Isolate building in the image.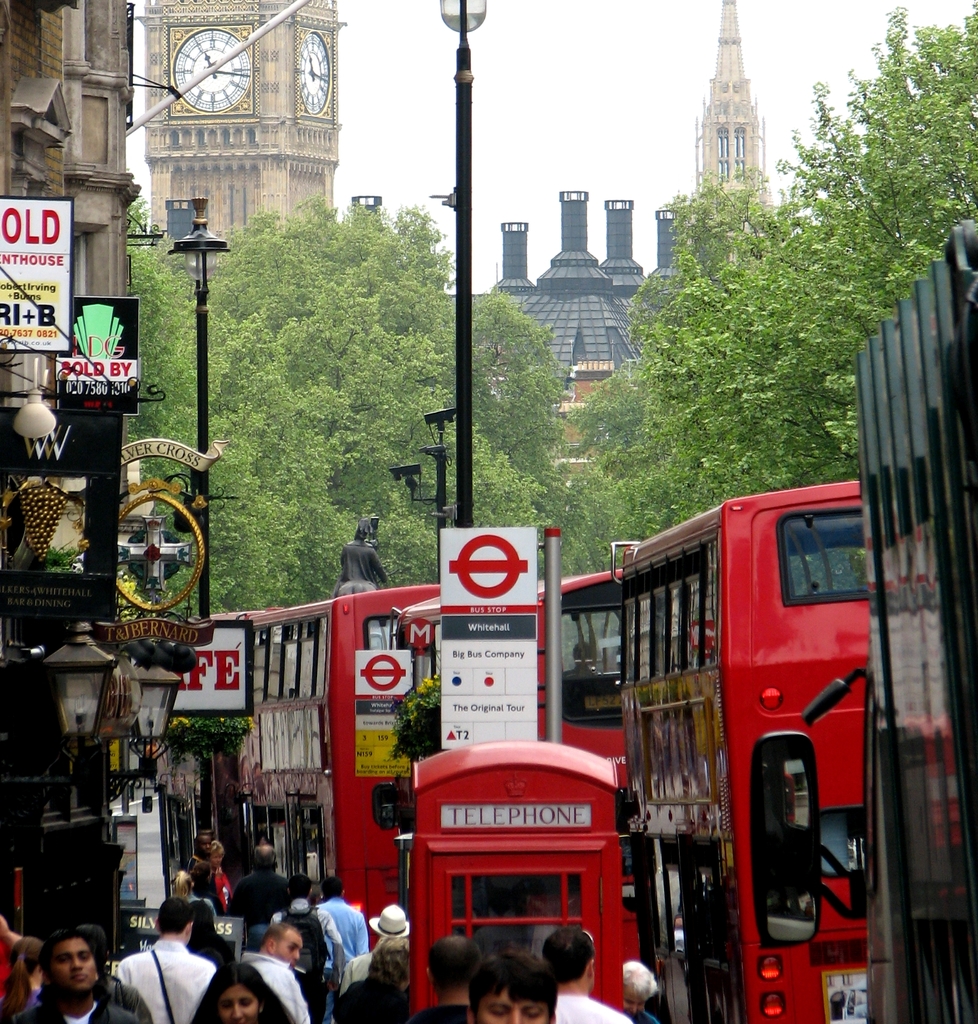
Isolated region: (688,0,780,230).
